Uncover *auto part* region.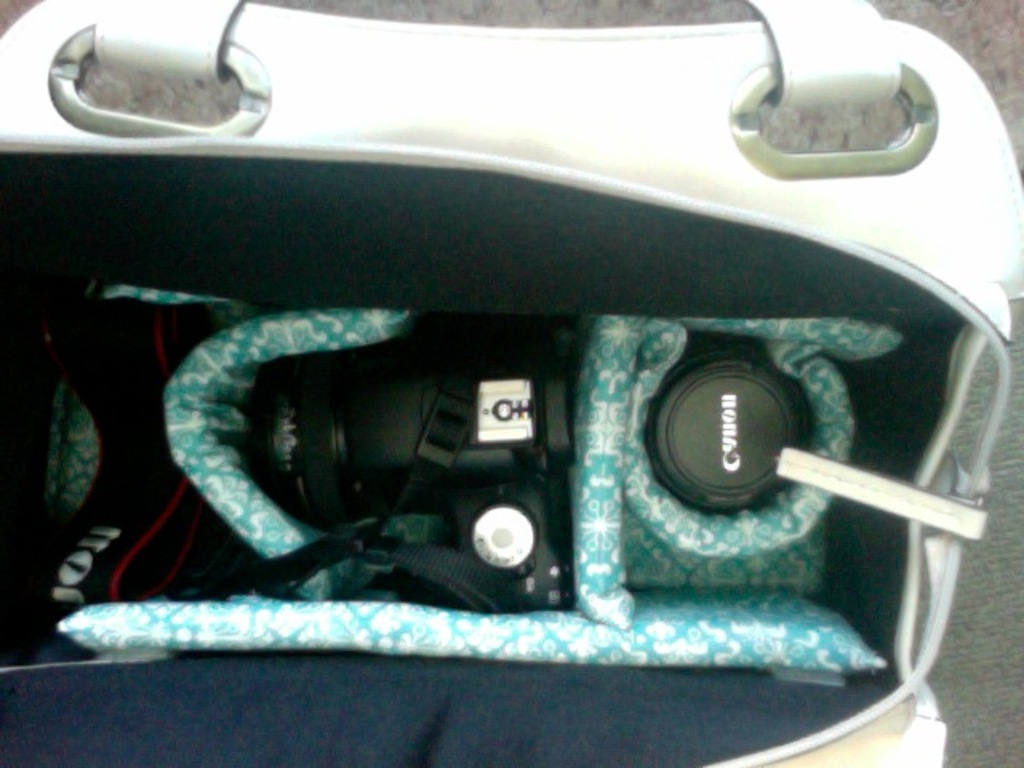
Uncovered: 0, 0, 1022, 766.
